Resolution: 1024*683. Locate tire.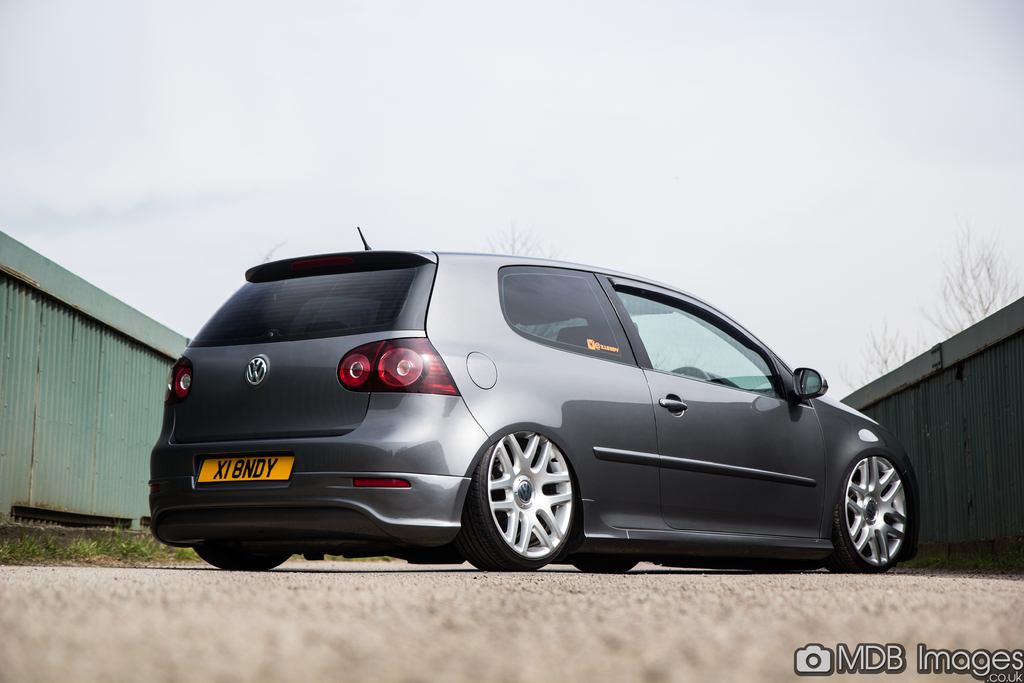
(x1=465, y1=434, x2=574, y2=573).
